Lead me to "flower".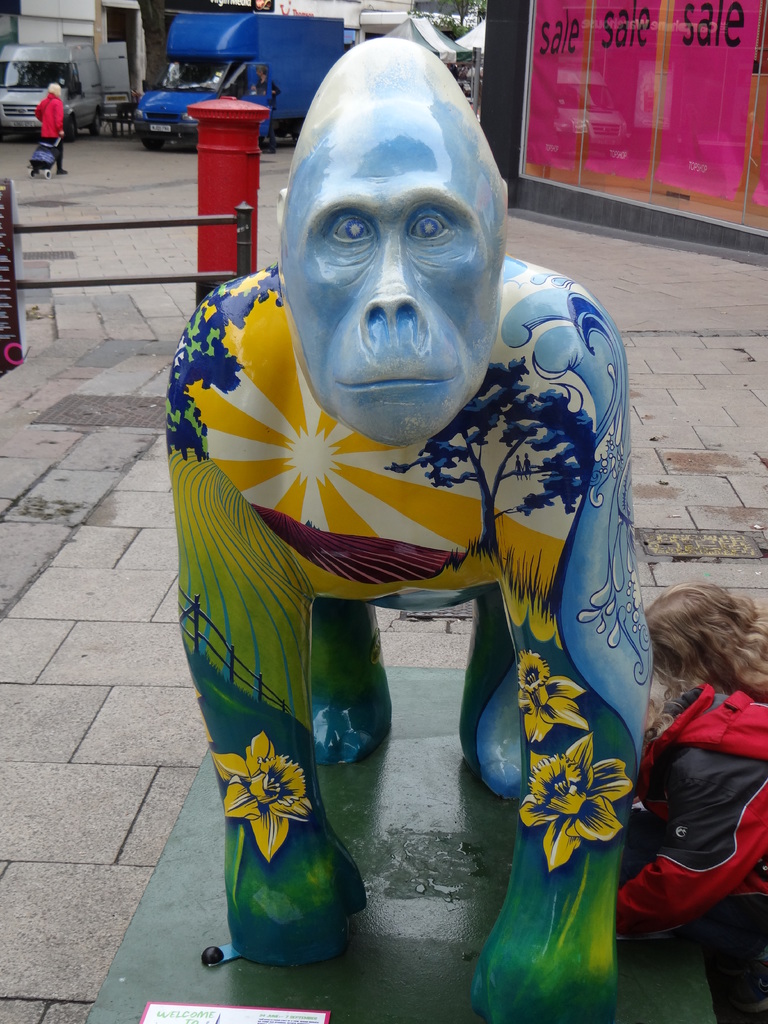
Lead to (left=518, top=732, right=633, bottom=871).
